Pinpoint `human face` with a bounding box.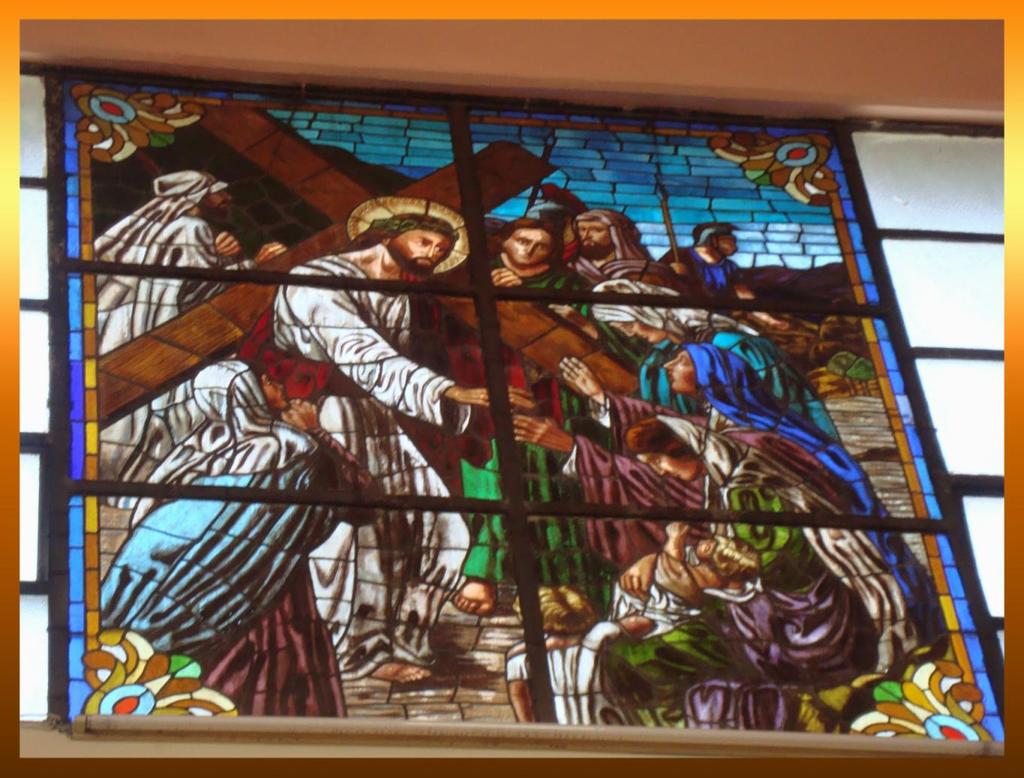
506/226/550/265.
